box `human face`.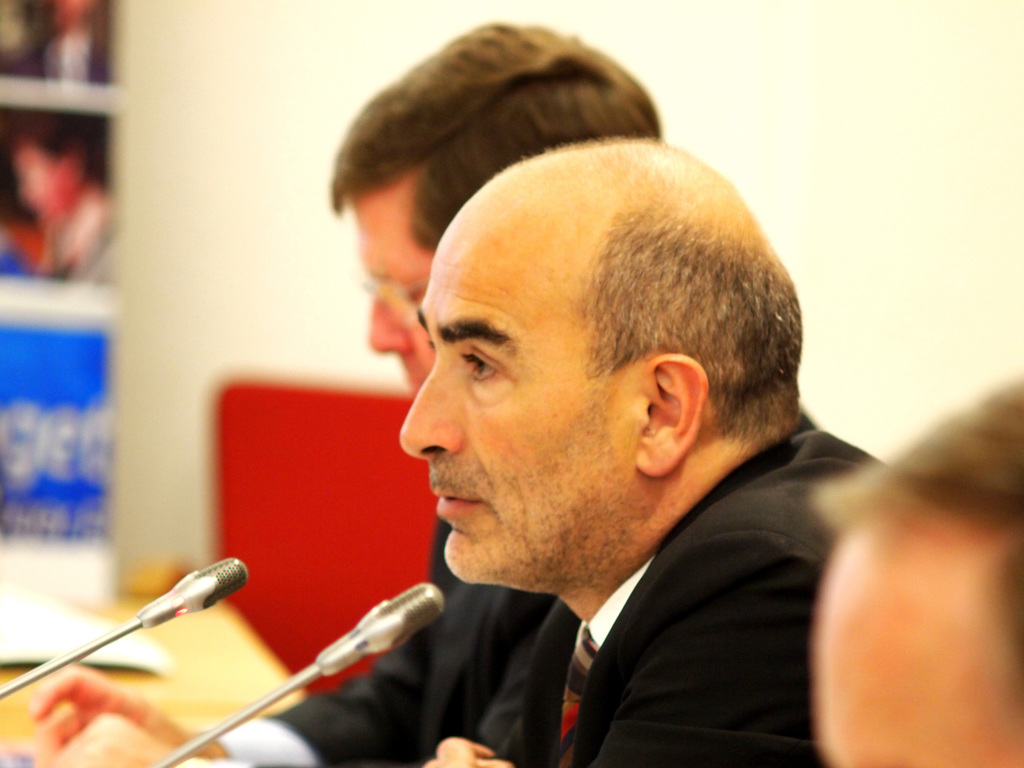
region(396, 221, 630, 584).
